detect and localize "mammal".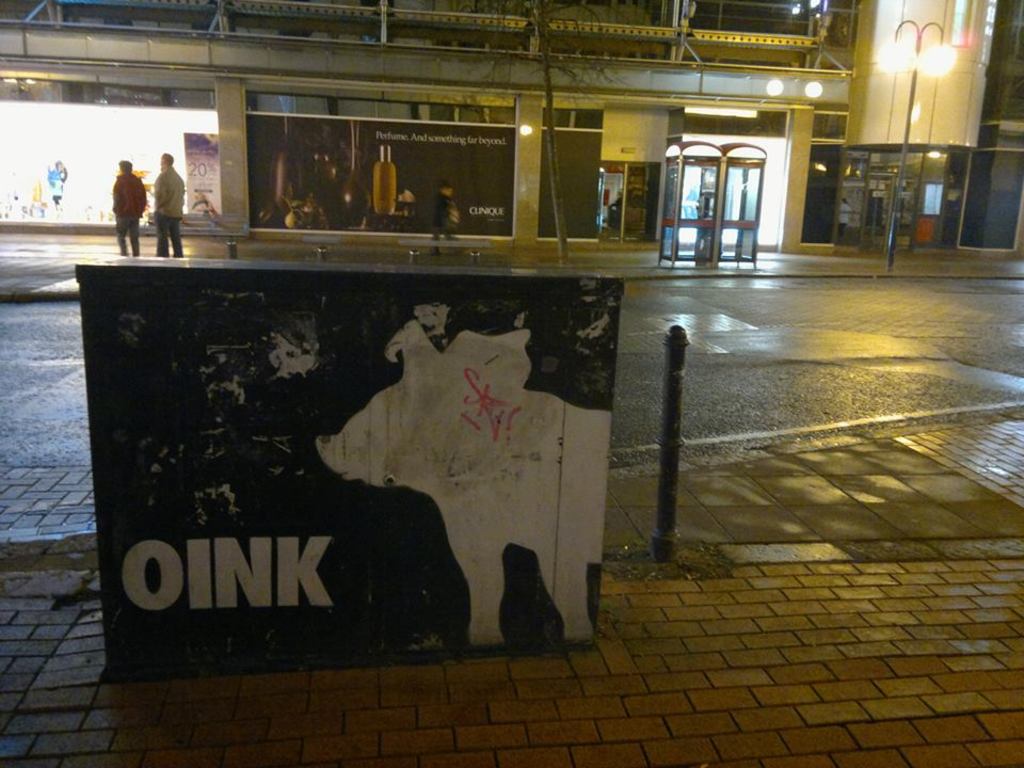
Localized at (432, 182, 470, 257).
